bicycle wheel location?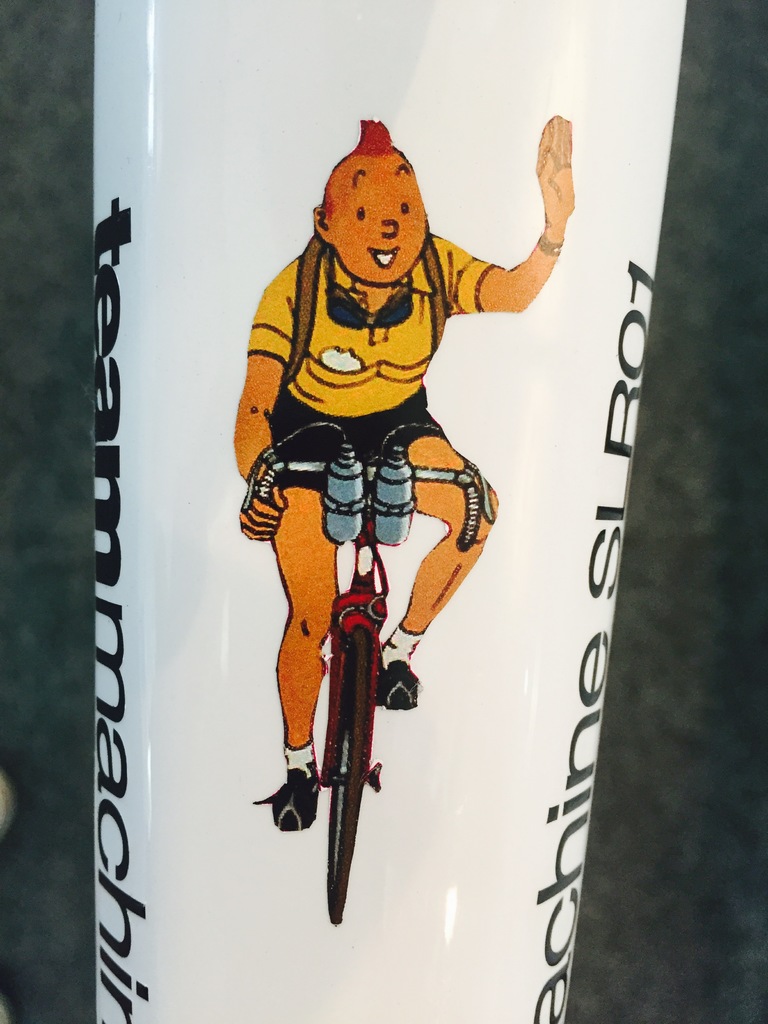
Rect(325, 625, 381, 940)
